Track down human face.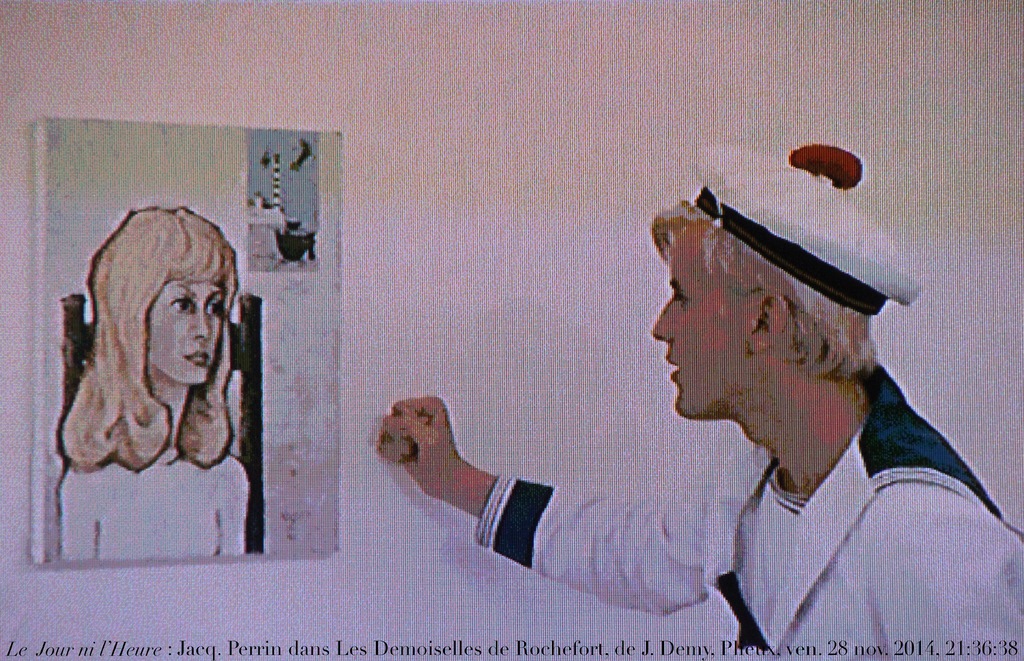
Tracked to 151/286/223/385.
